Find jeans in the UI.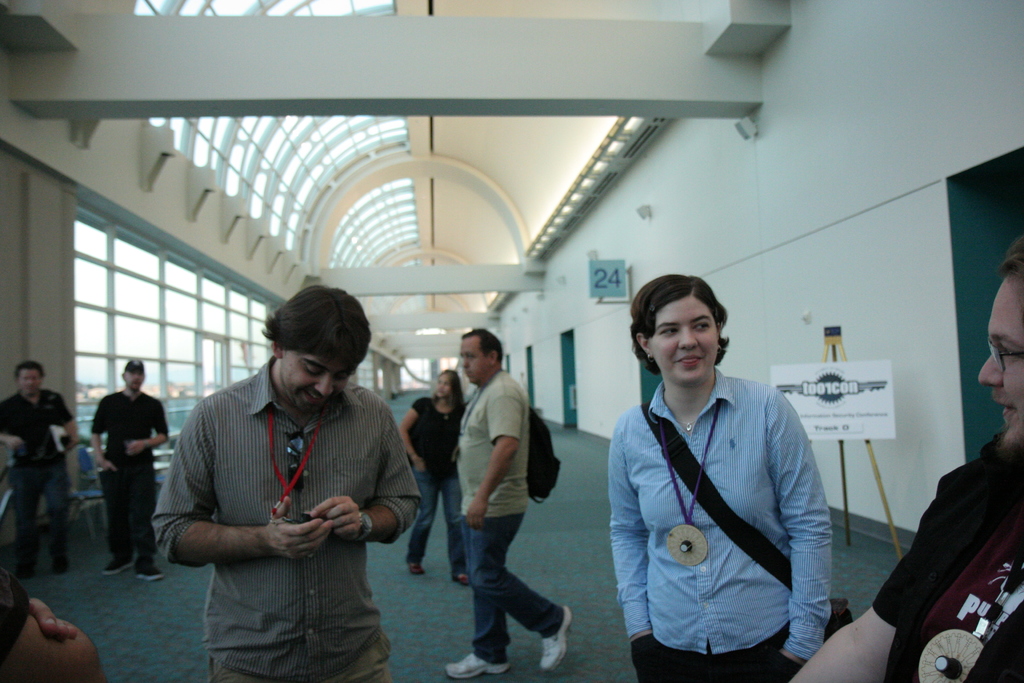
UI element at x1=458 y1=528 x2=574 y2=665.
